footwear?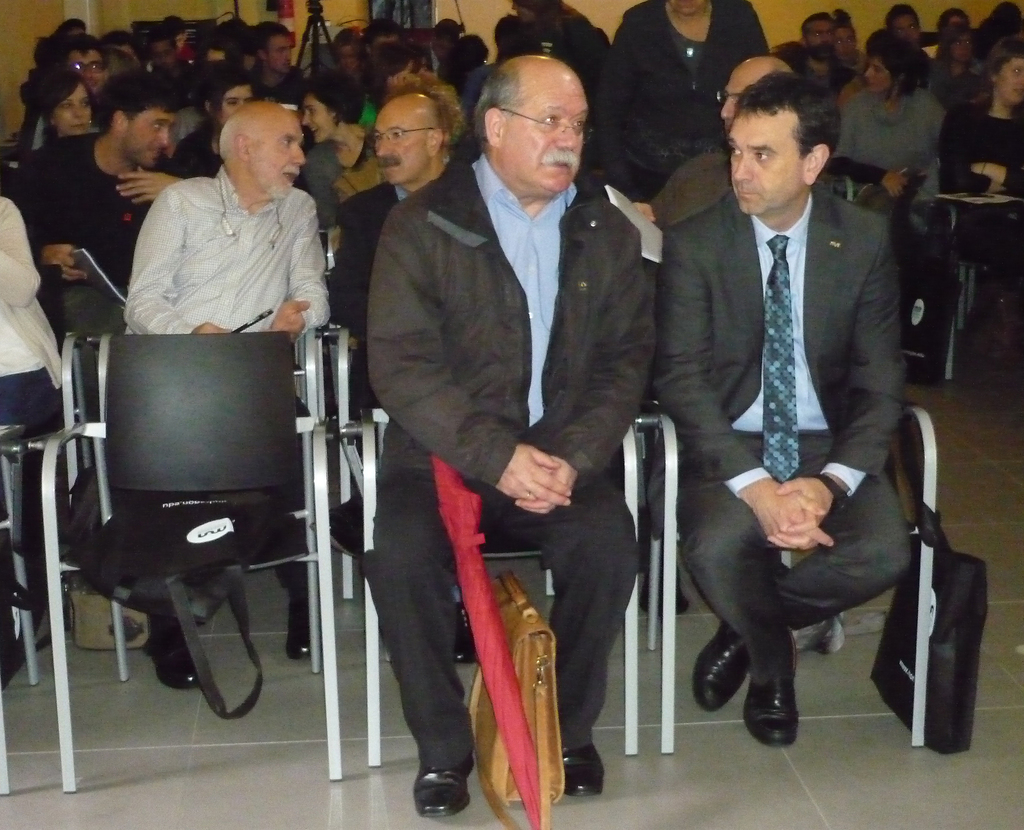
bbox(634, 566, 689, 614)
